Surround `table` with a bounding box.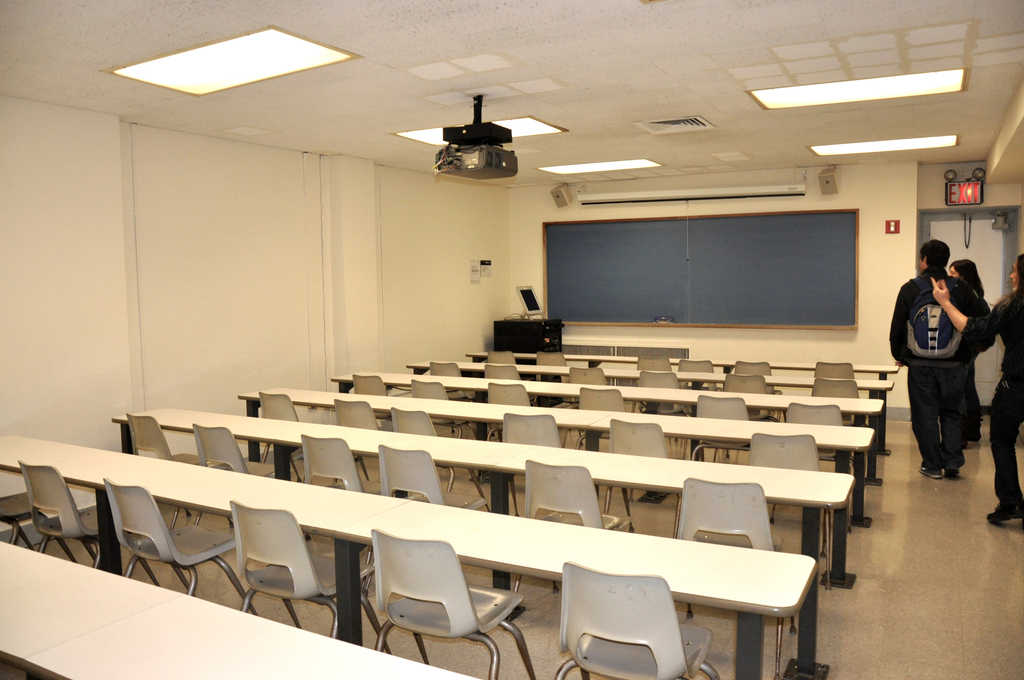
3 435 813 679.
